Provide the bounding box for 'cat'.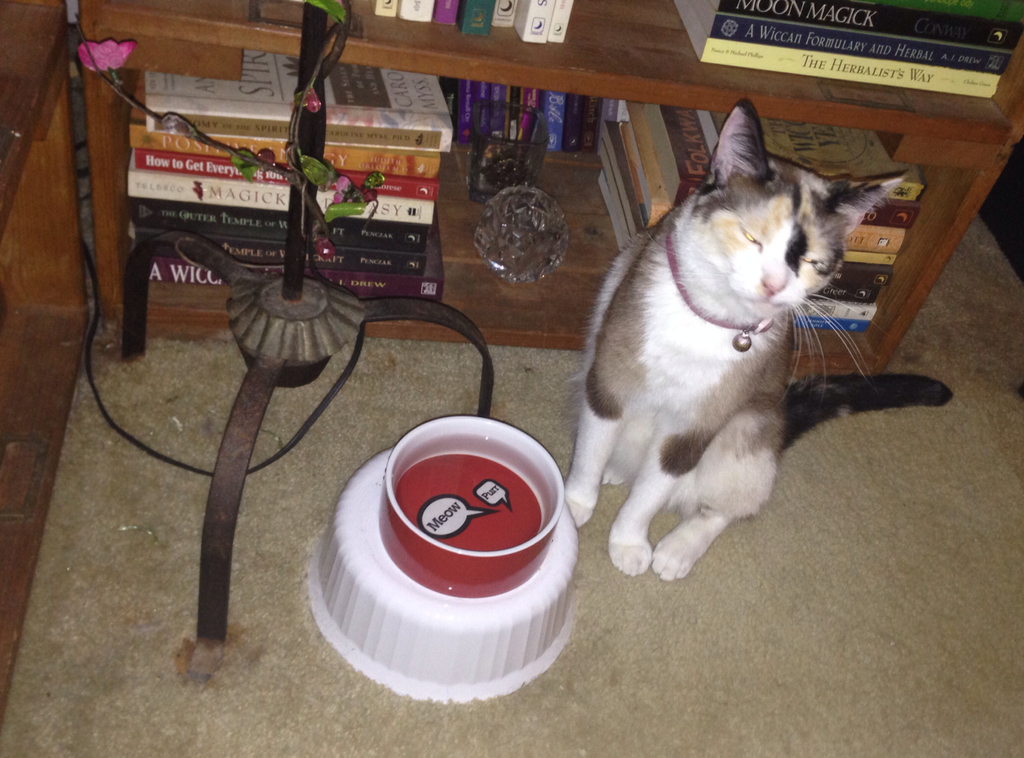
rect(564, 103, 955, 578).
